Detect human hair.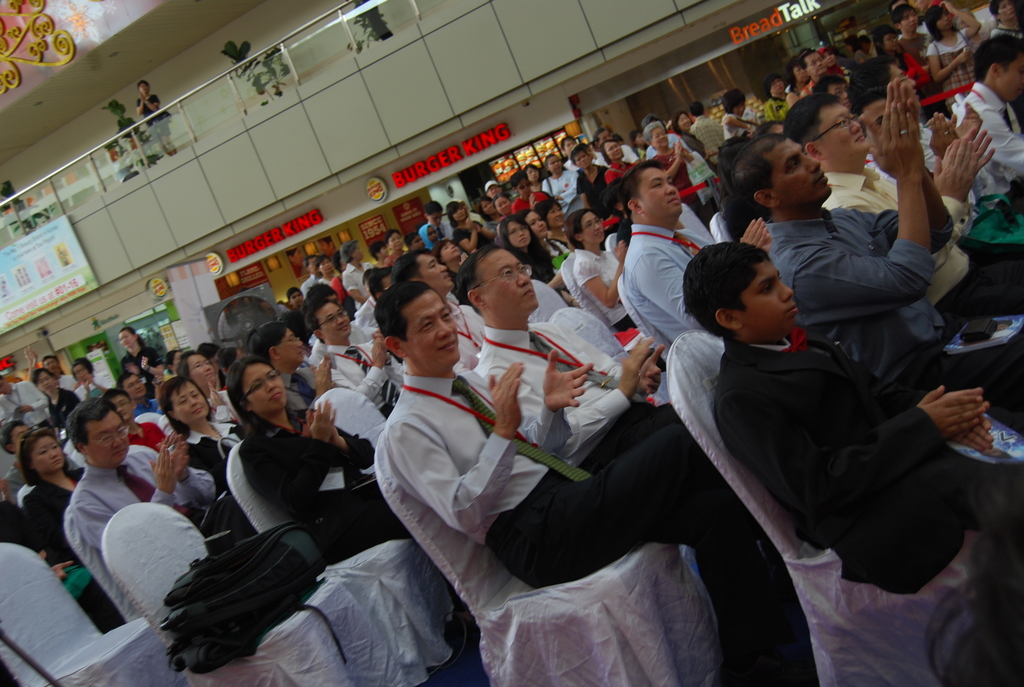
Detected at locate(691, 233, 787, 335).
